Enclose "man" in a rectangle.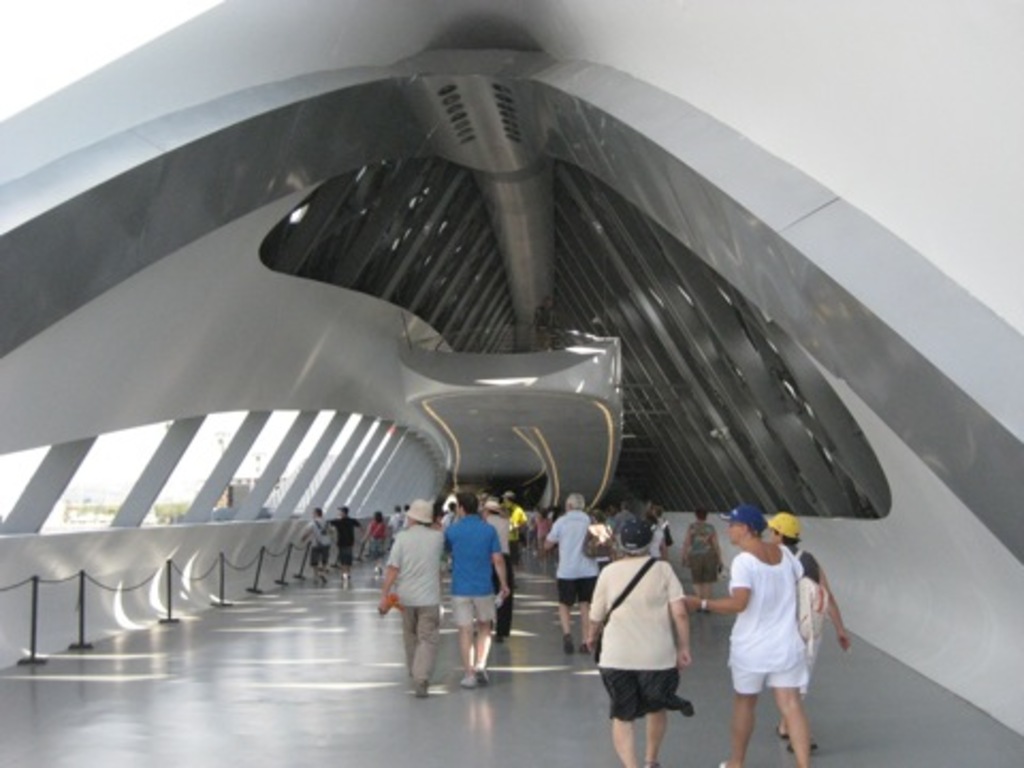
Rect(585, 510, 706, 767).
